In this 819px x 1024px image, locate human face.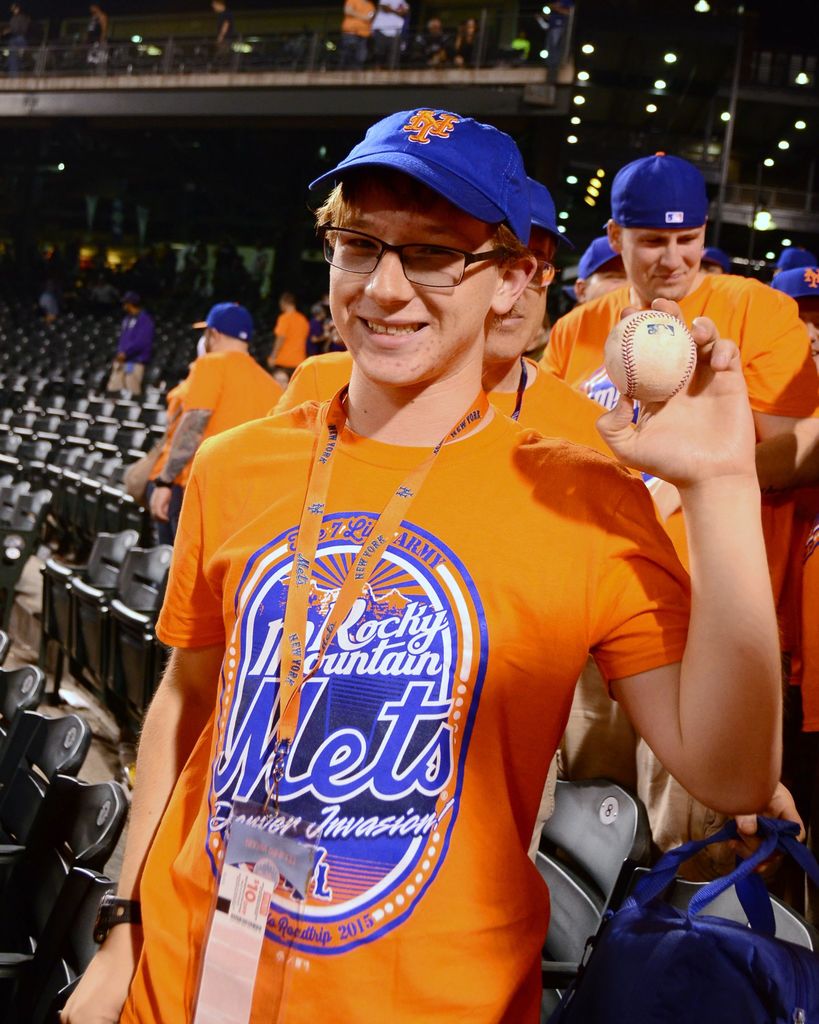
Bounding box: left=621, top=227, right=704, bottom=303.
